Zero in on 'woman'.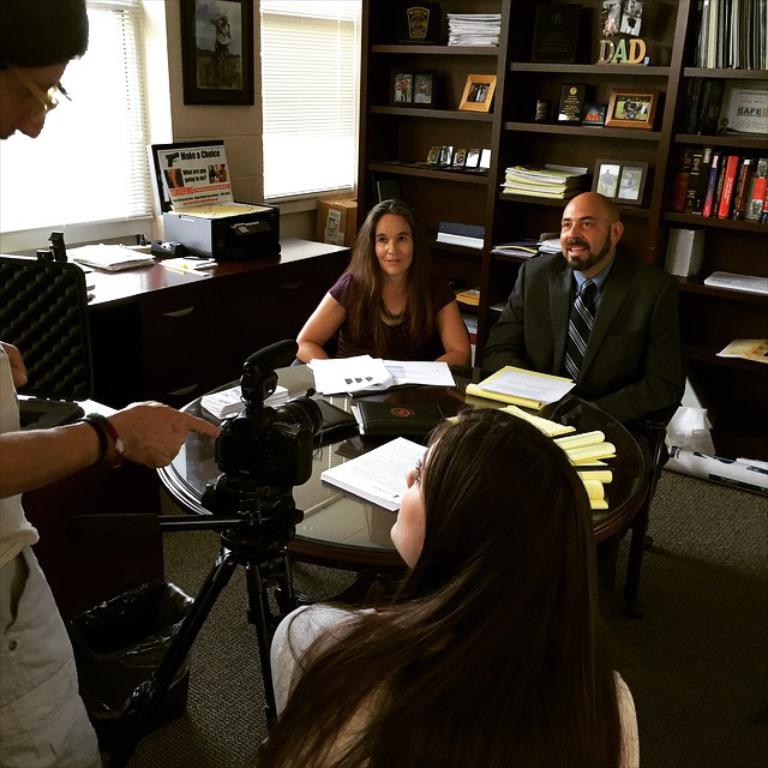
Zeroed in: crop(284, 196, 472, 377).
